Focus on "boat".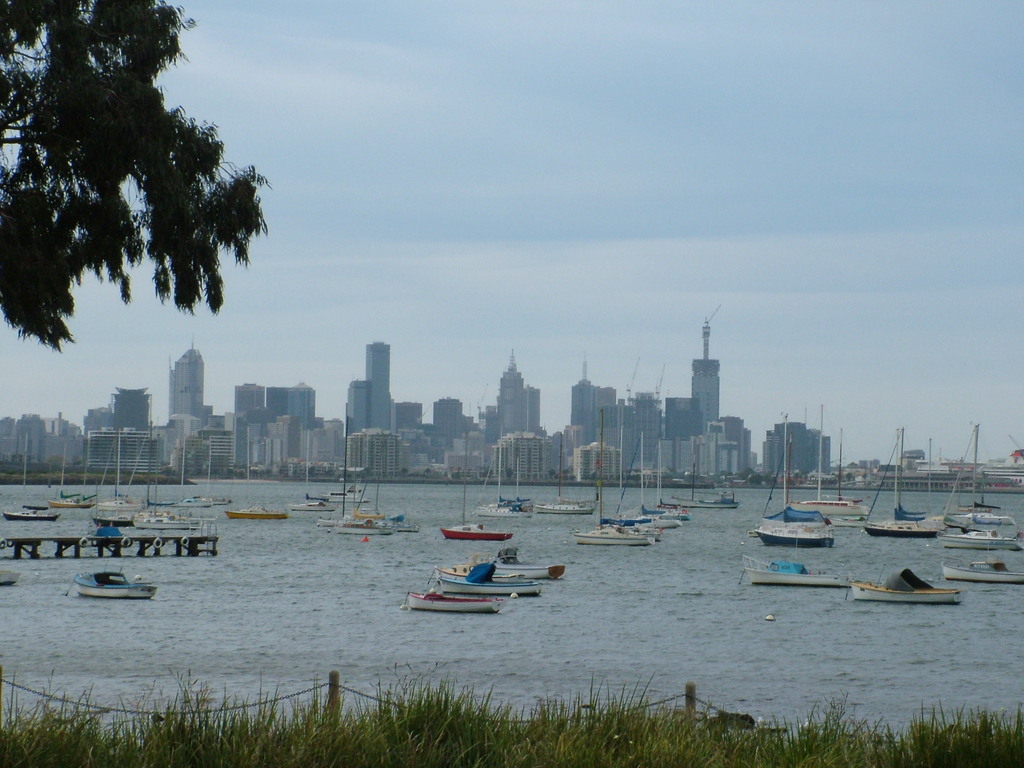
Focused at bbox(441, 427, 511, 540).
